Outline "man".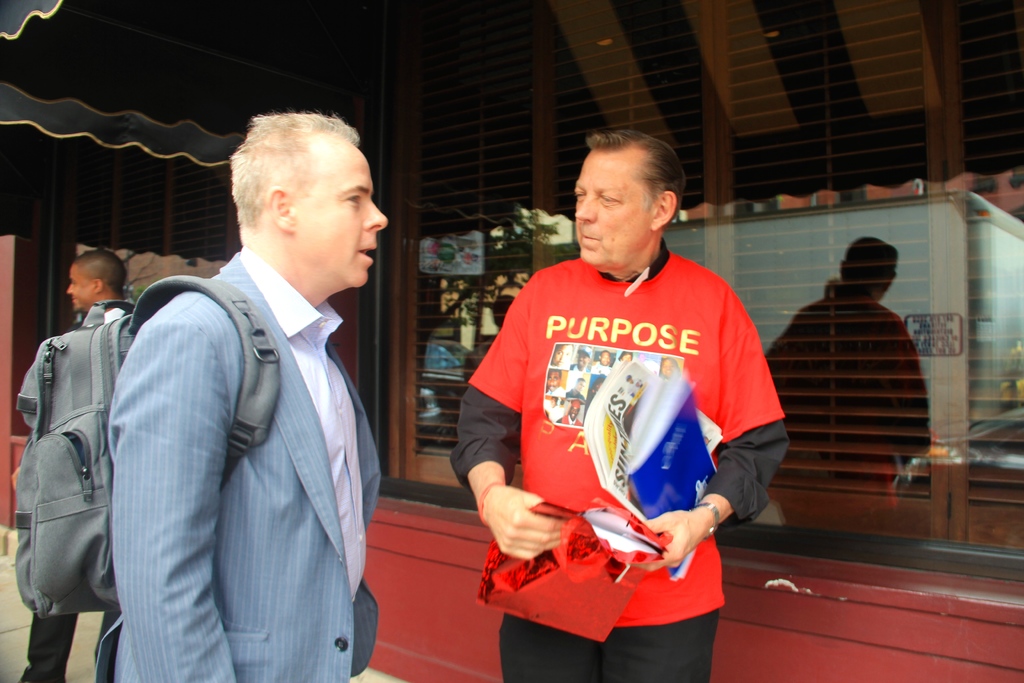
Outline: x1=567, y1=346, x2=589, y2=376.
